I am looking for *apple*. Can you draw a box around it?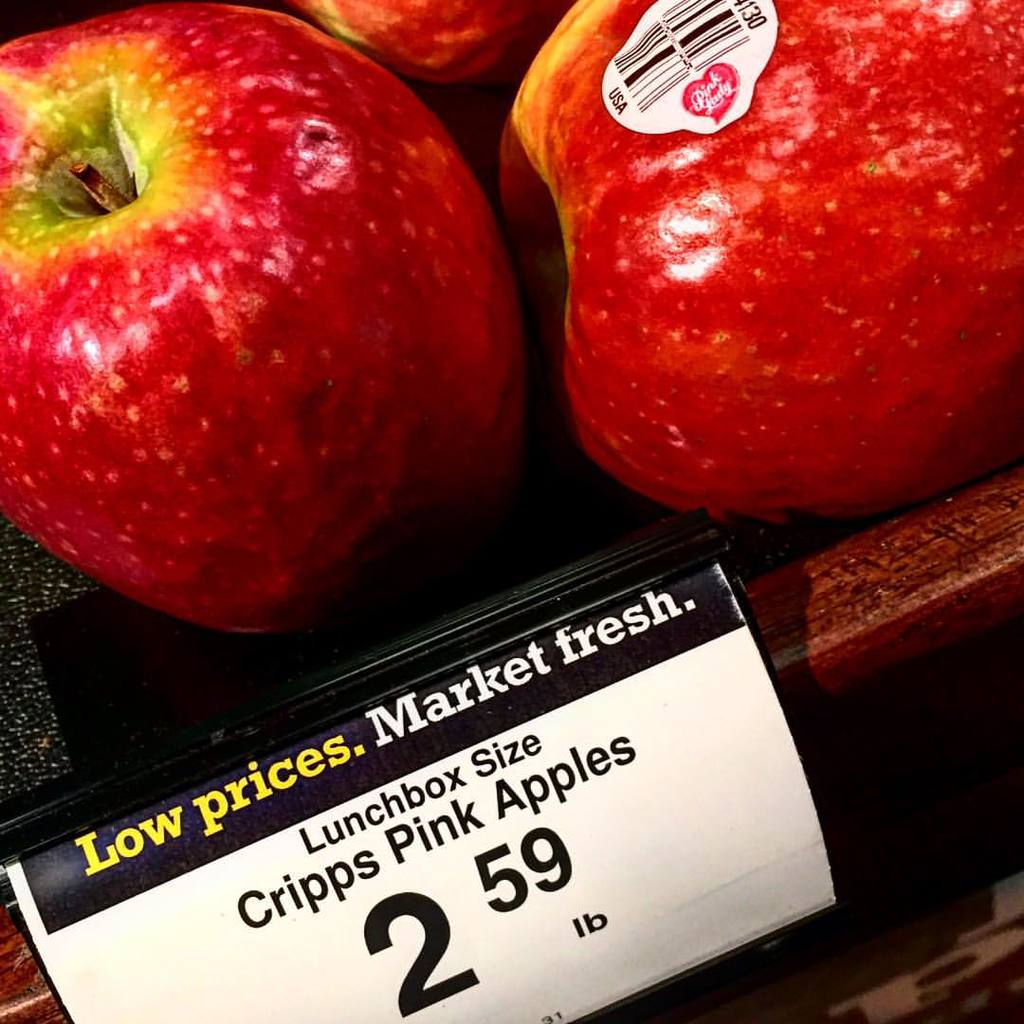
Sure, the bounding box is <region>0, 0, 525, 637</region>.
